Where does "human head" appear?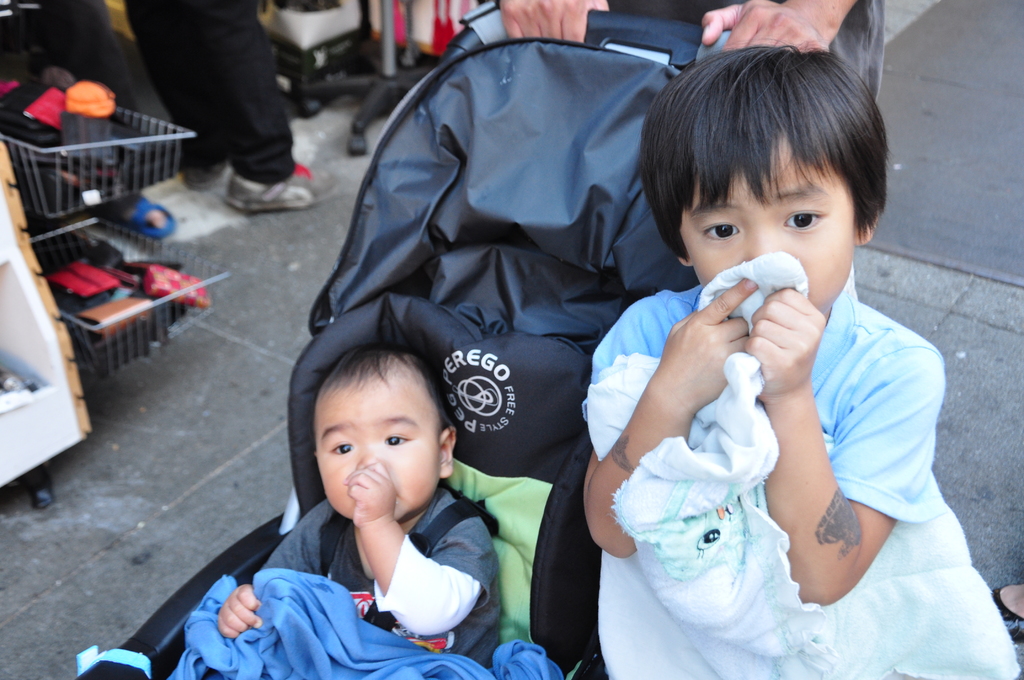
Appears at (left=294, top=344, right=457, bottom=526).
